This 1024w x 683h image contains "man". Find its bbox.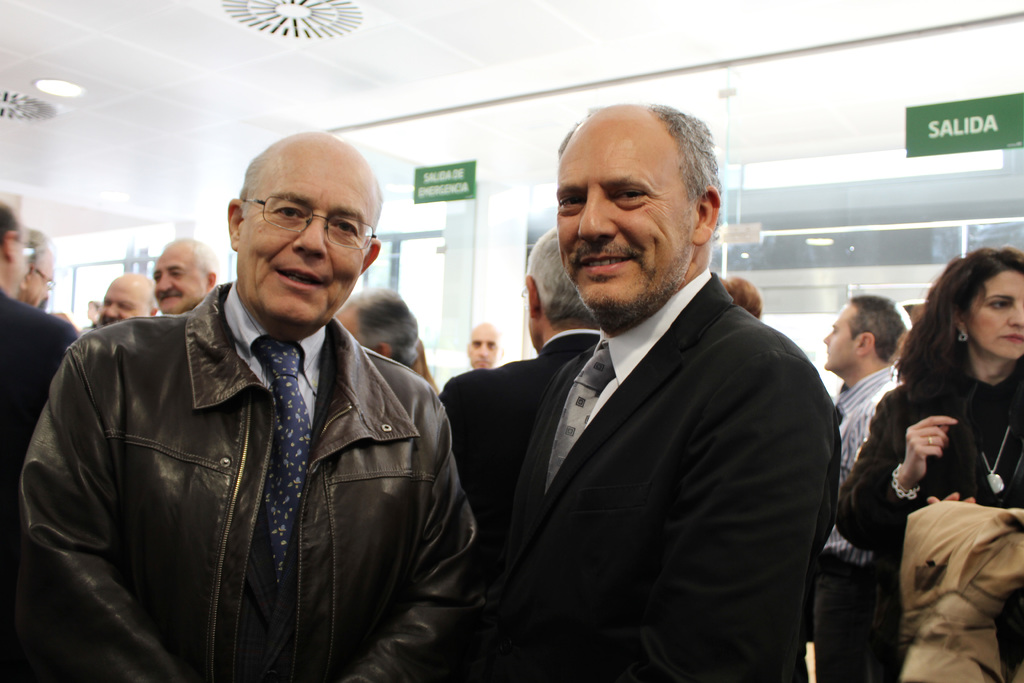
select_region(12, 125, 483, 682).
